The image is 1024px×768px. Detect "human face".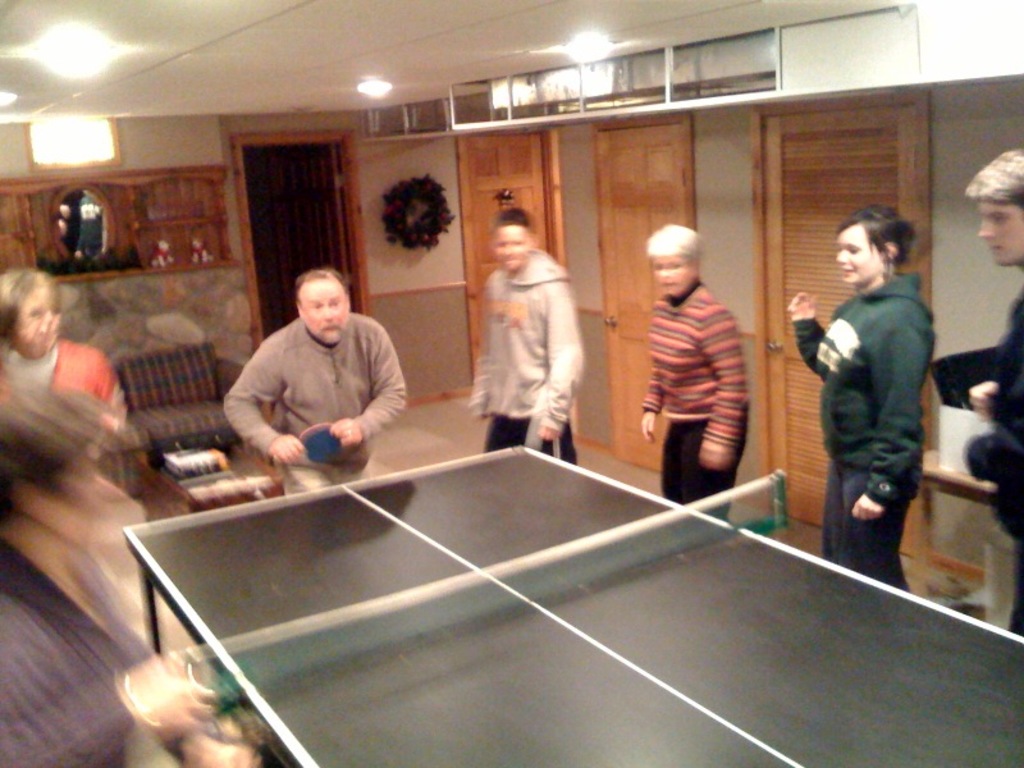
Detection: box=[975, 198, 1023, 270].
